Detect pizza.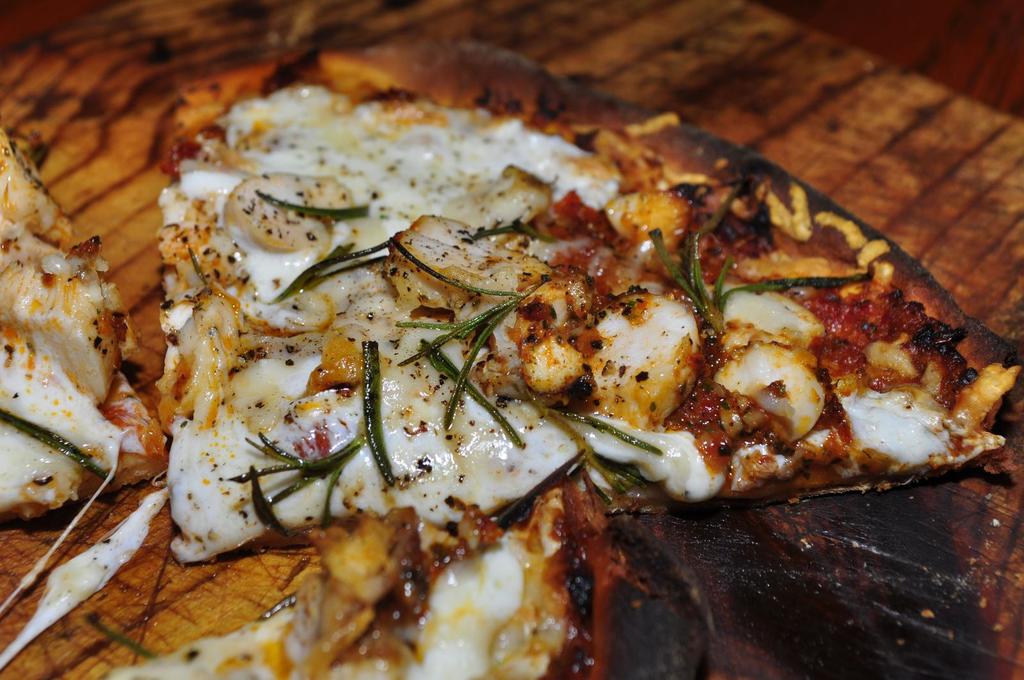
Detected at [76, 61, 1023, 640].
